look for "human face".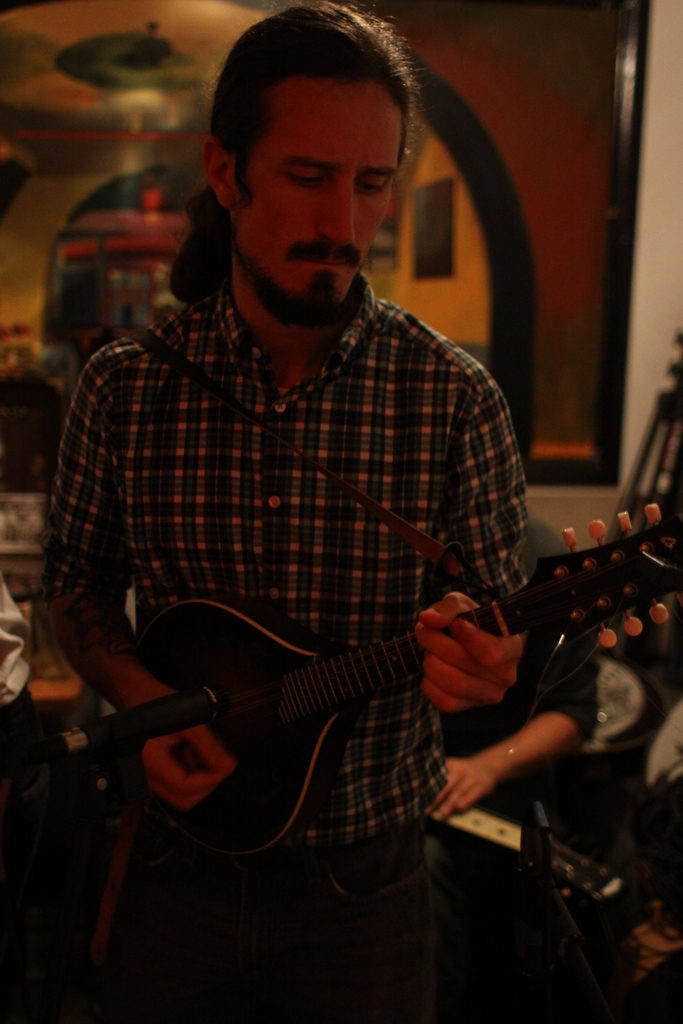
Found: bbox=[226, 82, 404, 330].
